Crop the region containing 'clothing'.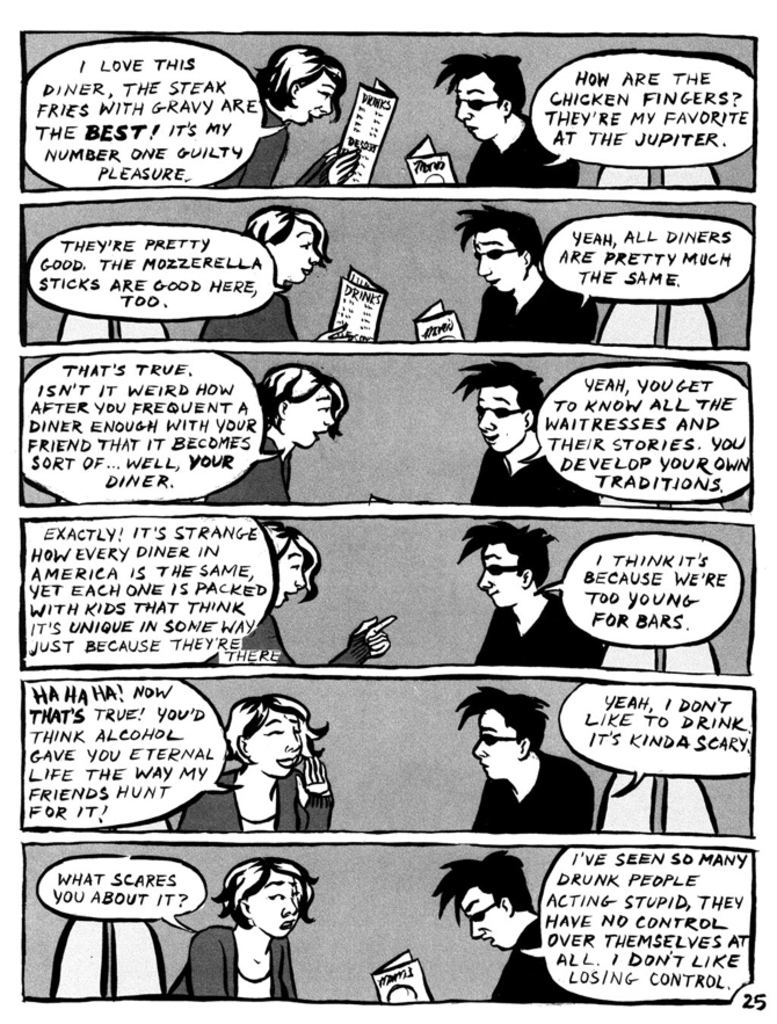
Crop region: (470,442,600,508).
